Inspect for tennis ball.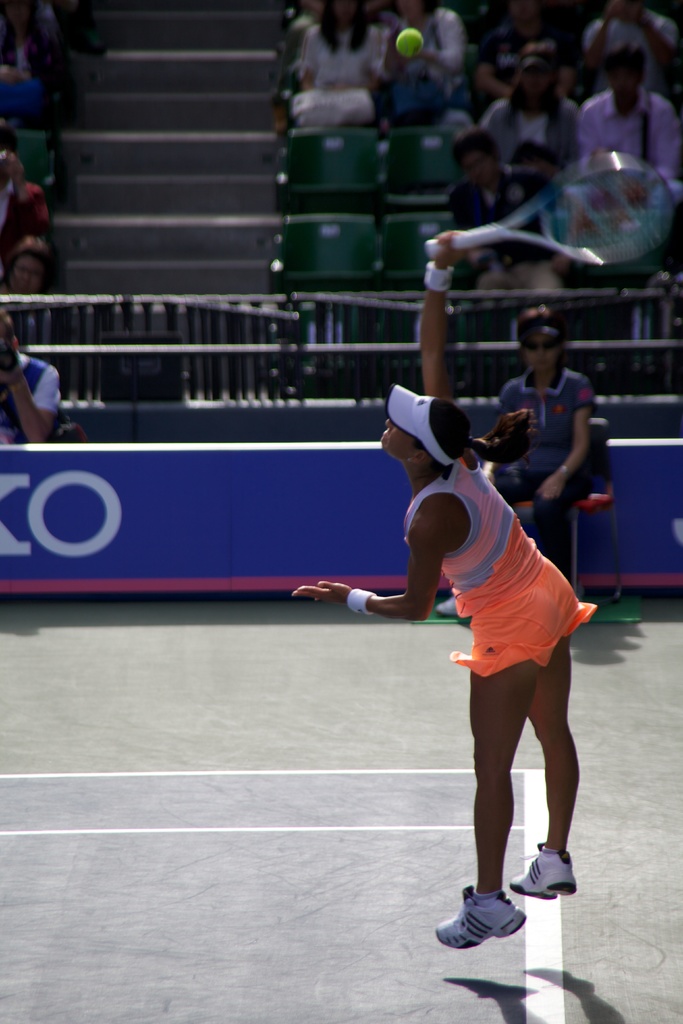
Inspection: (left=396, top=28, right=424, bottom=61).
